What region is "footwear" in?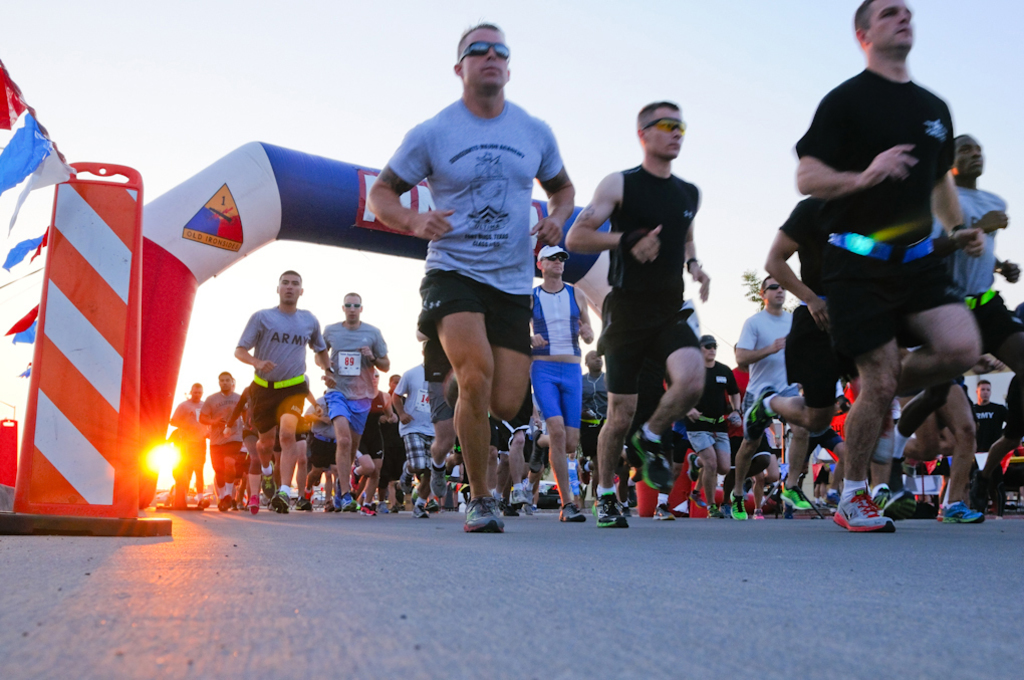
<bbox>833, 483, 885, 533</bbox>.
